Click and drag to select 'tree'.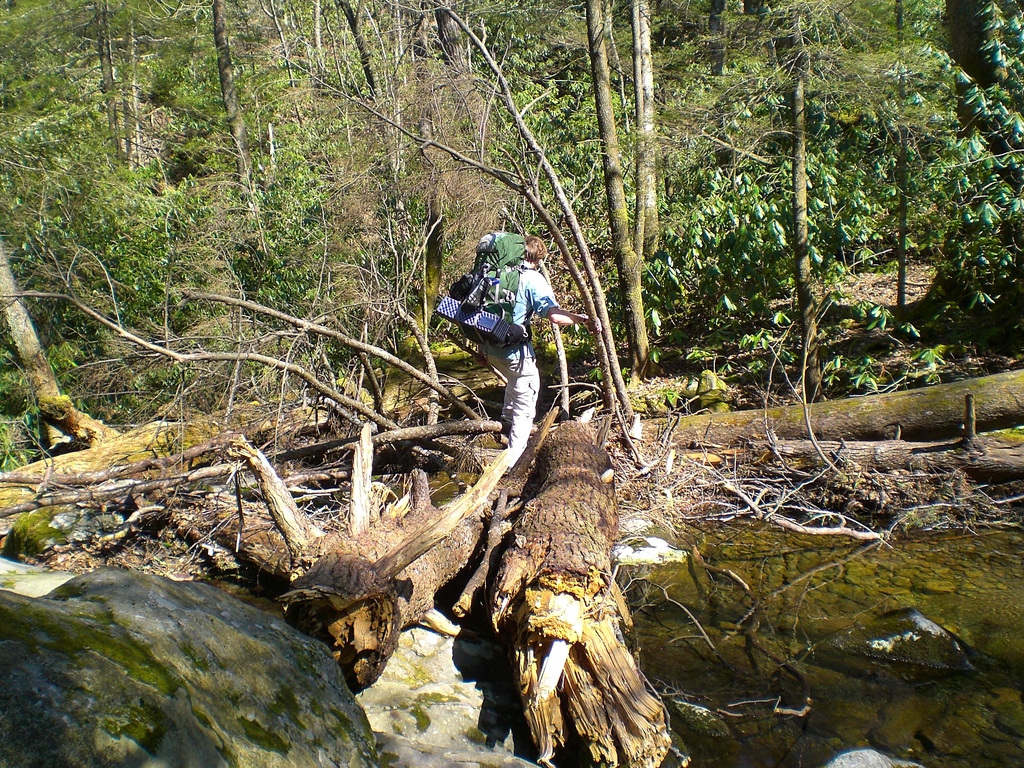
Selection: detection(490, 421, 676, 766).
